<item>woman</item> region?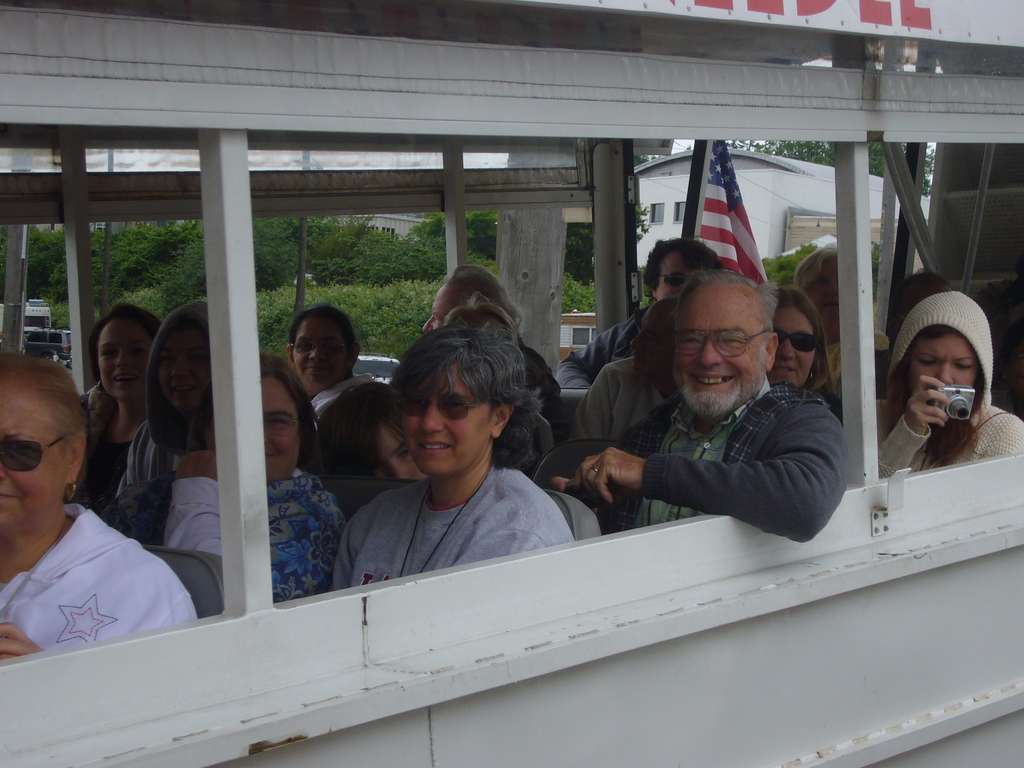
Rect(278, 299, 380, 434)
